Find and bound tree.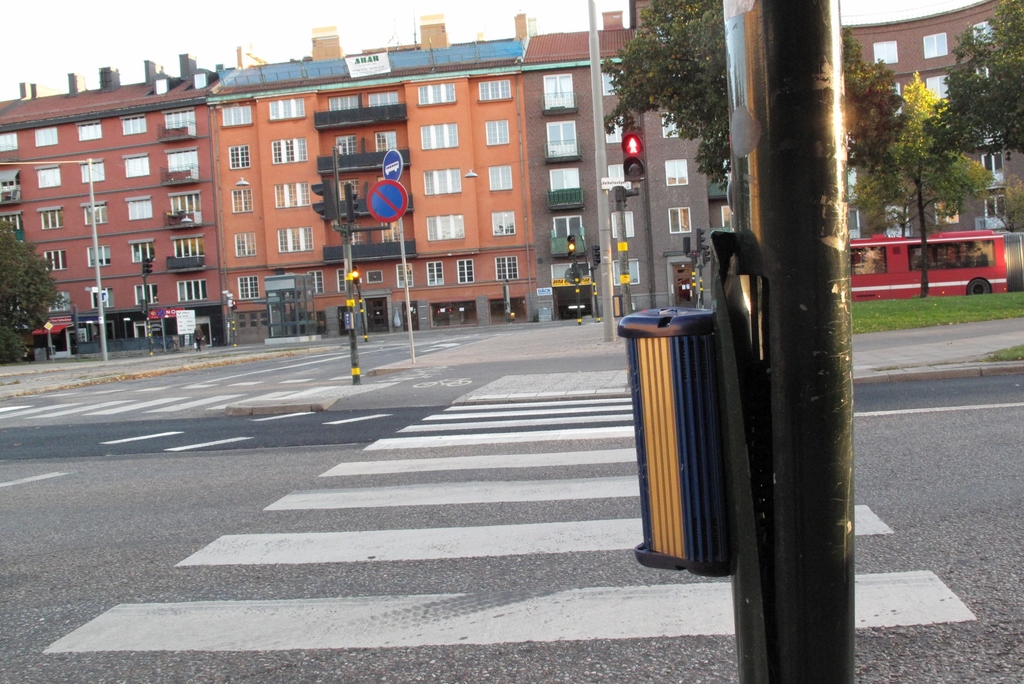
Bound: [x1=842, y1=37, x2=904, y2=163].
